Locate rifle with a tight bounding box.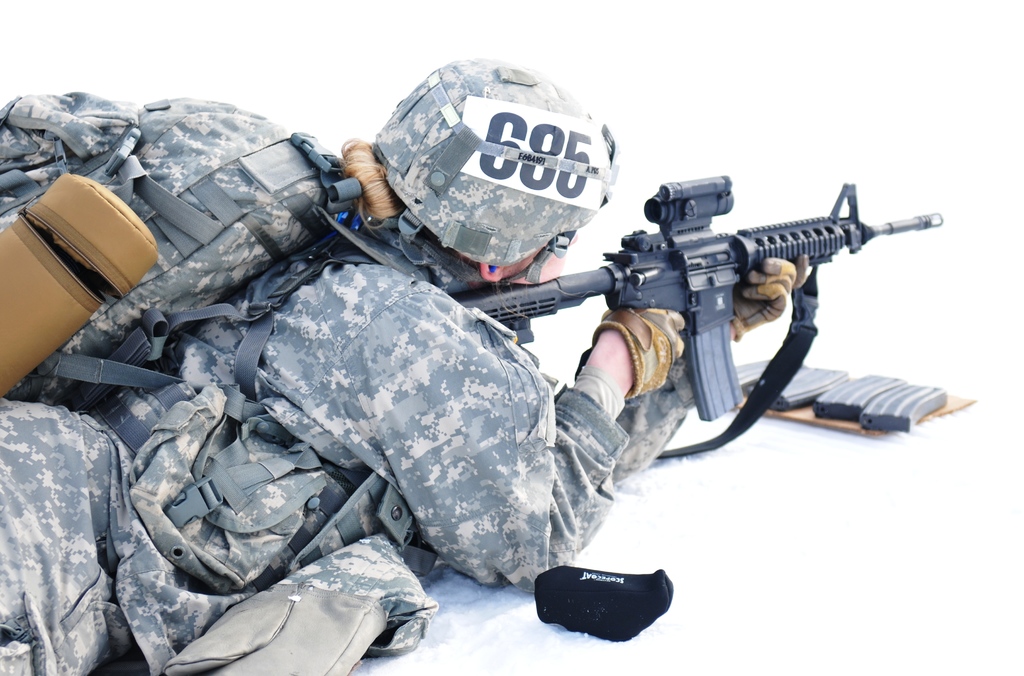
l=541, t=177, r=962, b=442.
